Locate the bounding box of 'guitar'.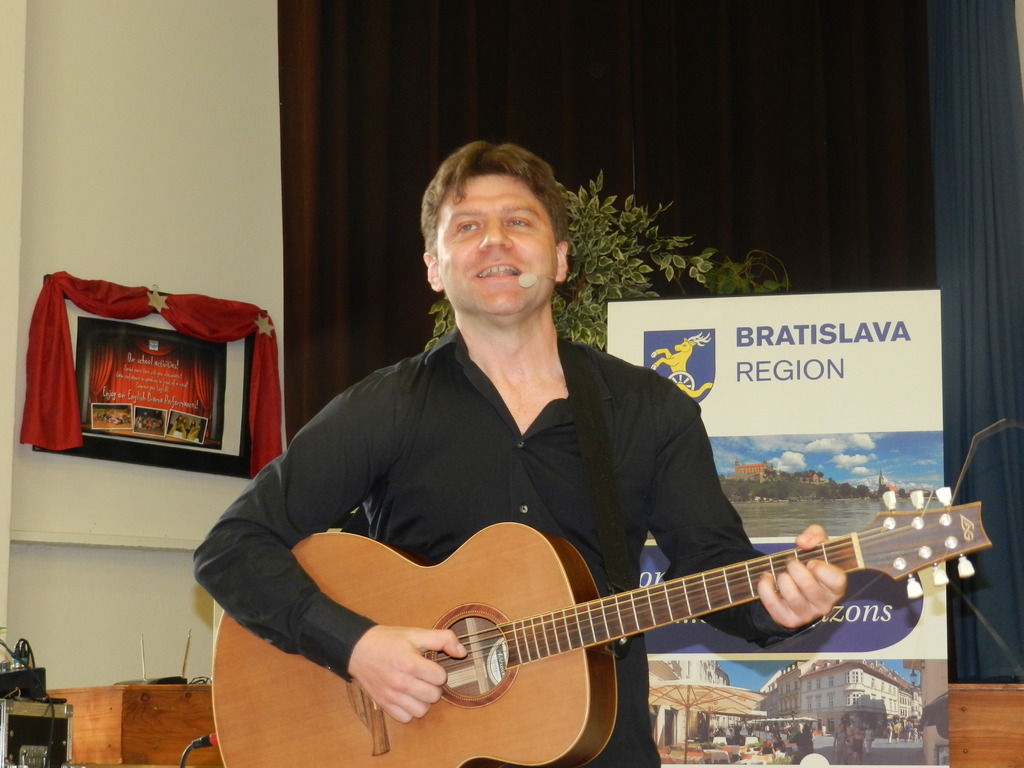
Bounding box: select_region(208, 522, 992, 767).
